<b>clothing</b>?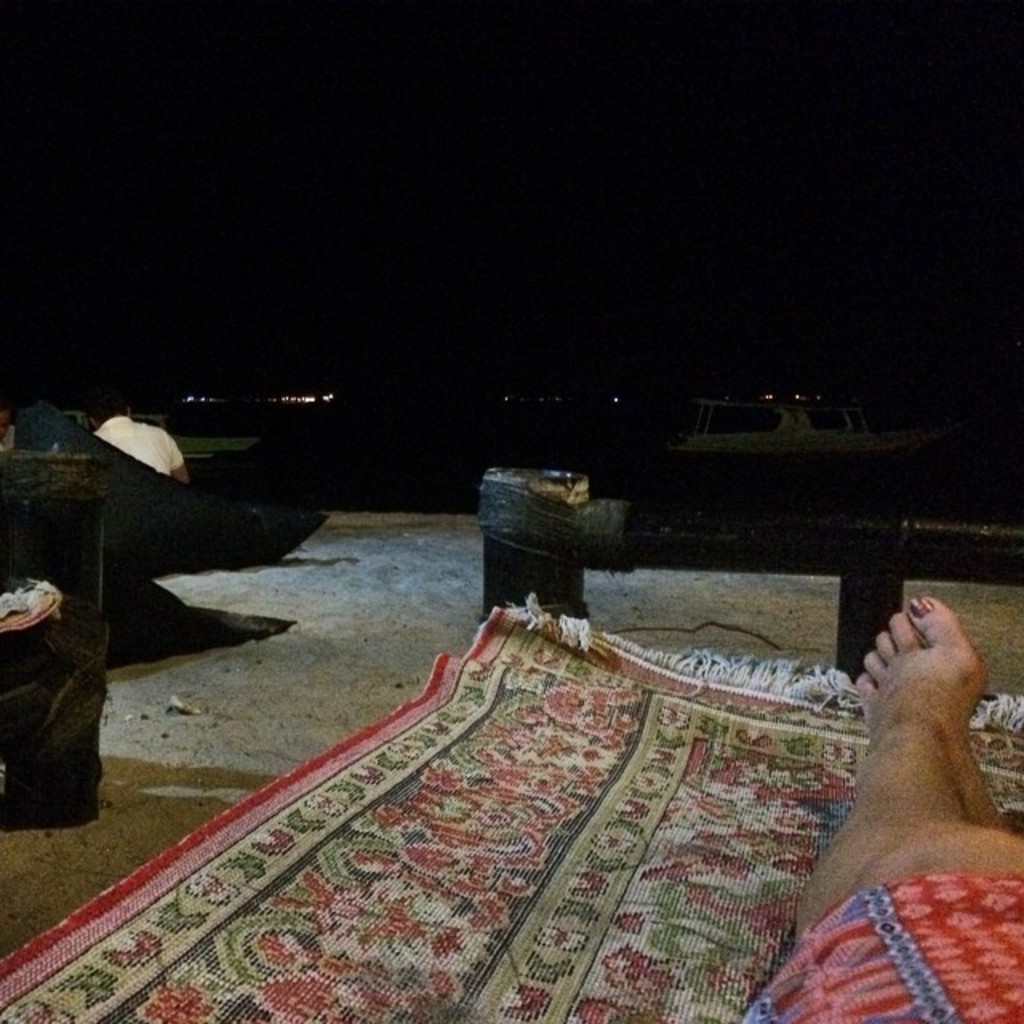
bbox=[738, 866, 1022, 1022]
